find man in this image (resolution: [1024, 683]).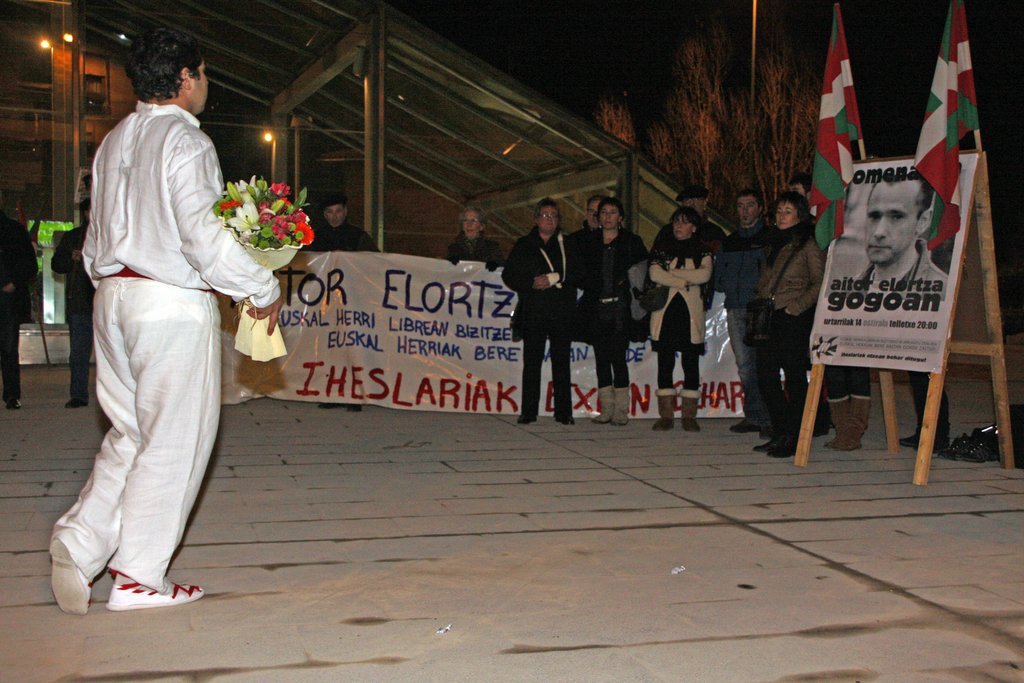
840 169 949 302.
